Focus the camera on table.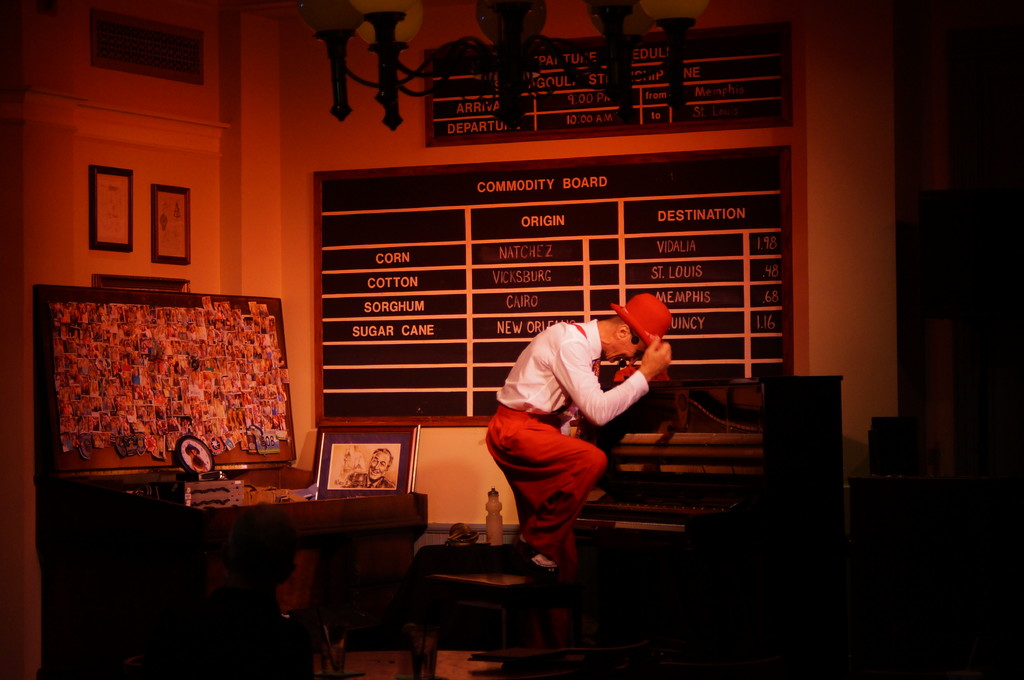
Focus region: <bbox>47, 459, 418, 679</bbox>.
